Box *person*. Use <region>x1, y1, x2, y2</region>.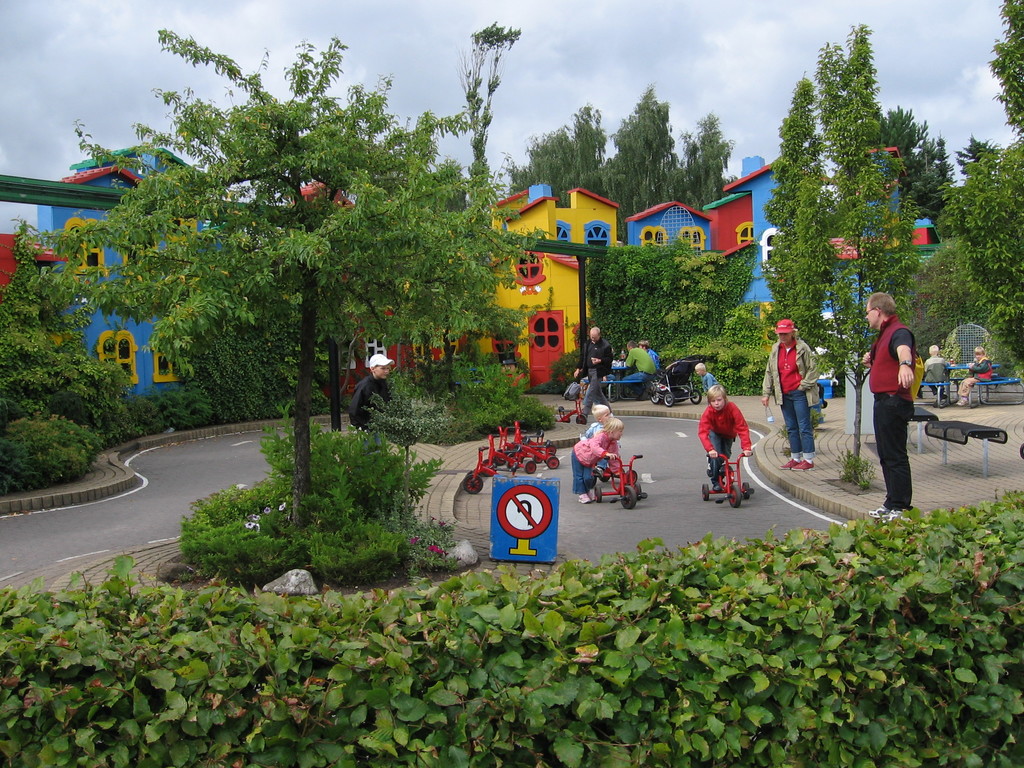
<region>950, 342, 992, 406</region>.
